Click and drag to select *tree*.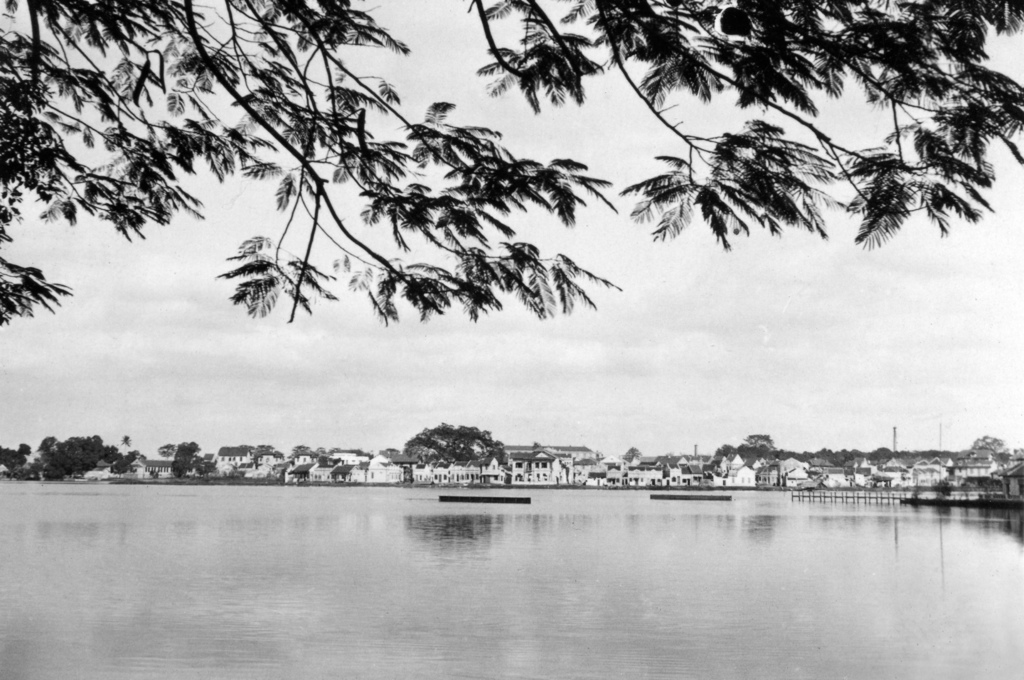
Selection: locate(401, 419, 507, 463).
